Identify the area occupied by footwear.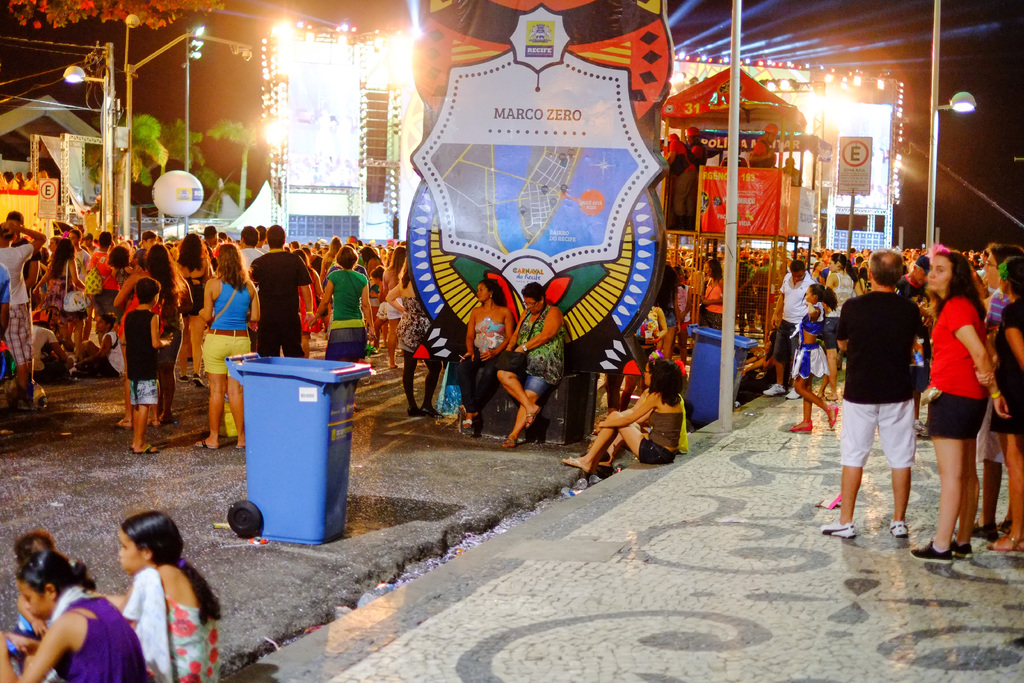
Area: l=890, t=520, r=911, b=535.
